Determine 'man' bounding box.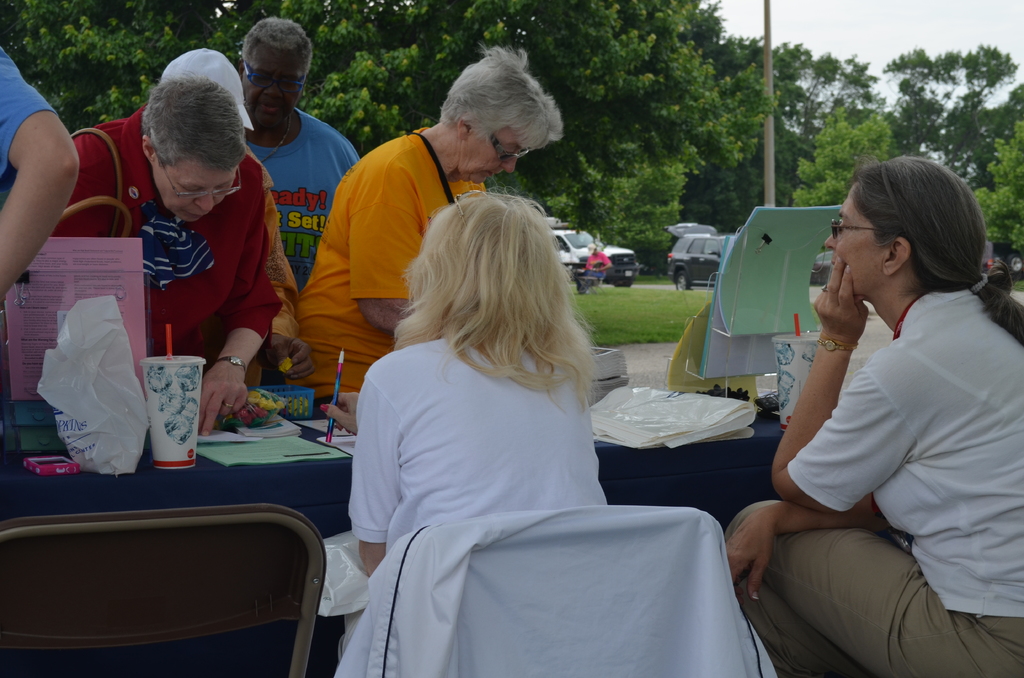
Determined: 66/67/297/440.
